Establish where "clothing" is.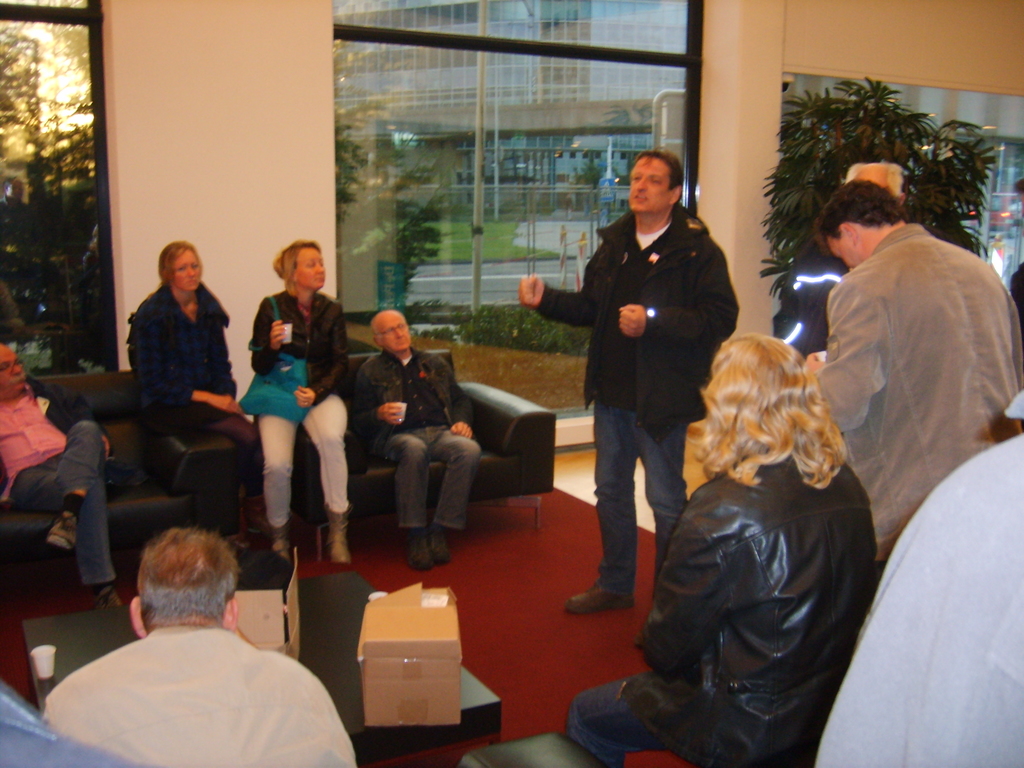
Established at box(813, 211, 1023, 541).
